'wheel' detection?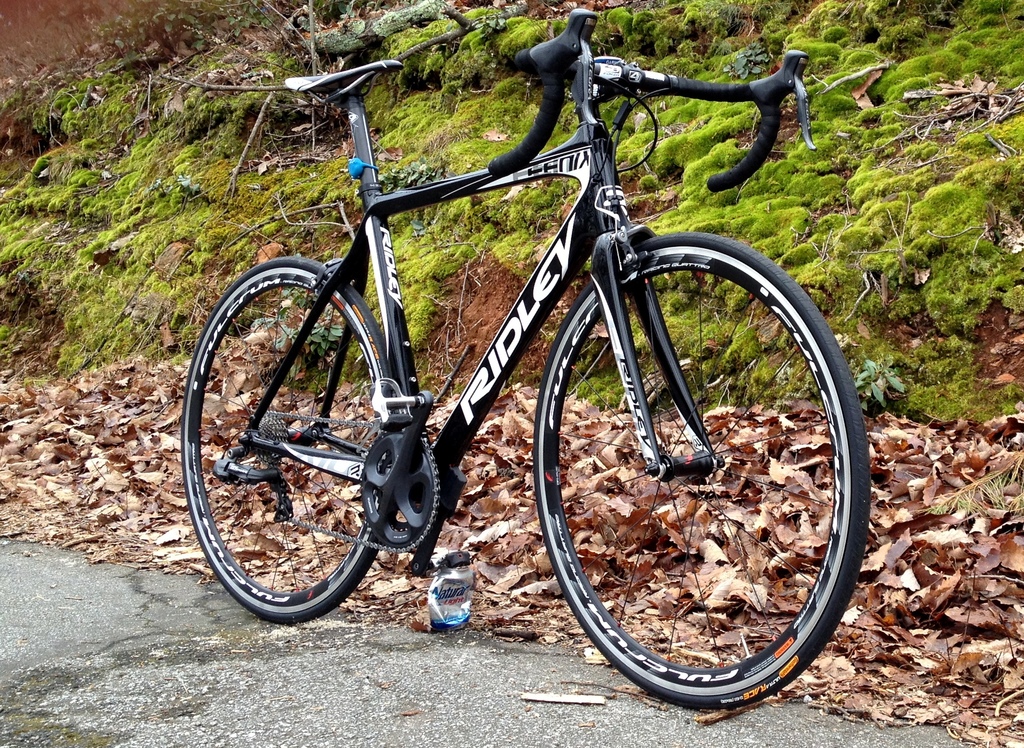
l=188, t=250, r=431, b=627
